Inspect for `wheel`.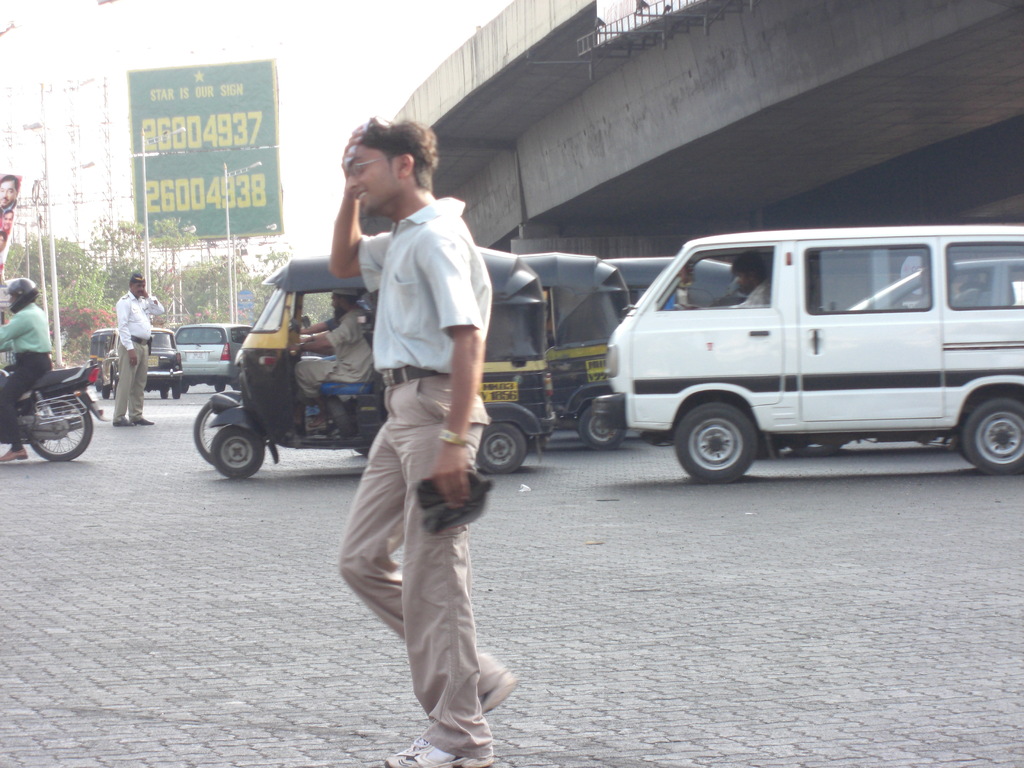
Inspection: (x1=669, y1=399, x2=758, y2=485).
